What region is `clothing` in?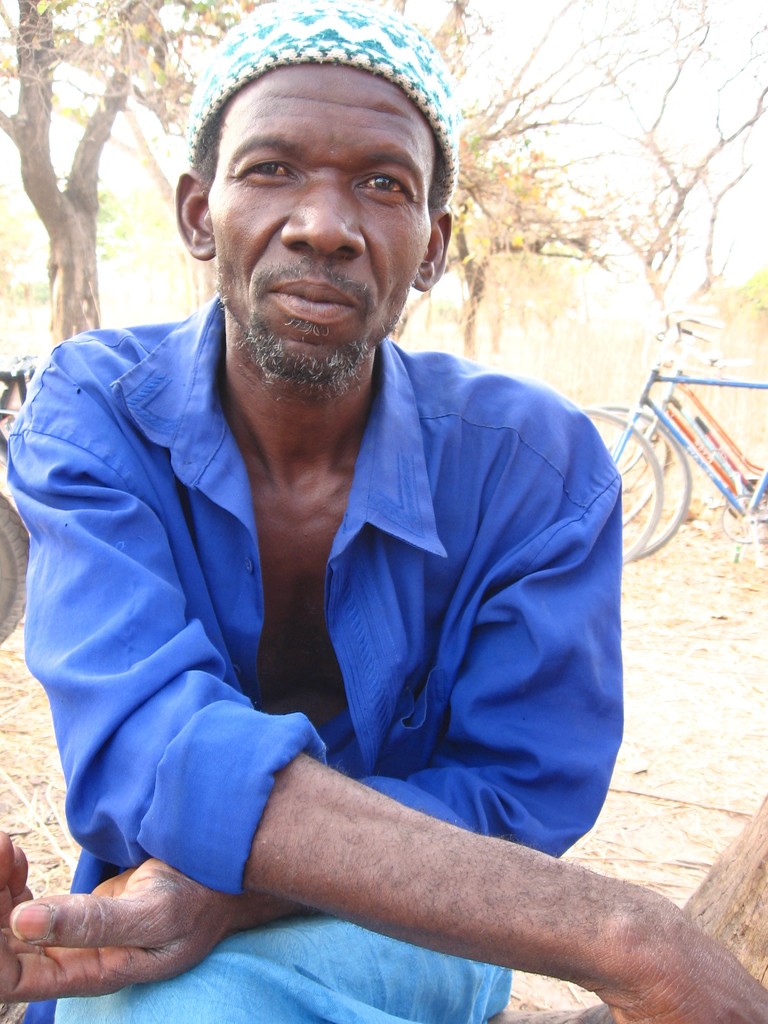
35,230,660,973.
